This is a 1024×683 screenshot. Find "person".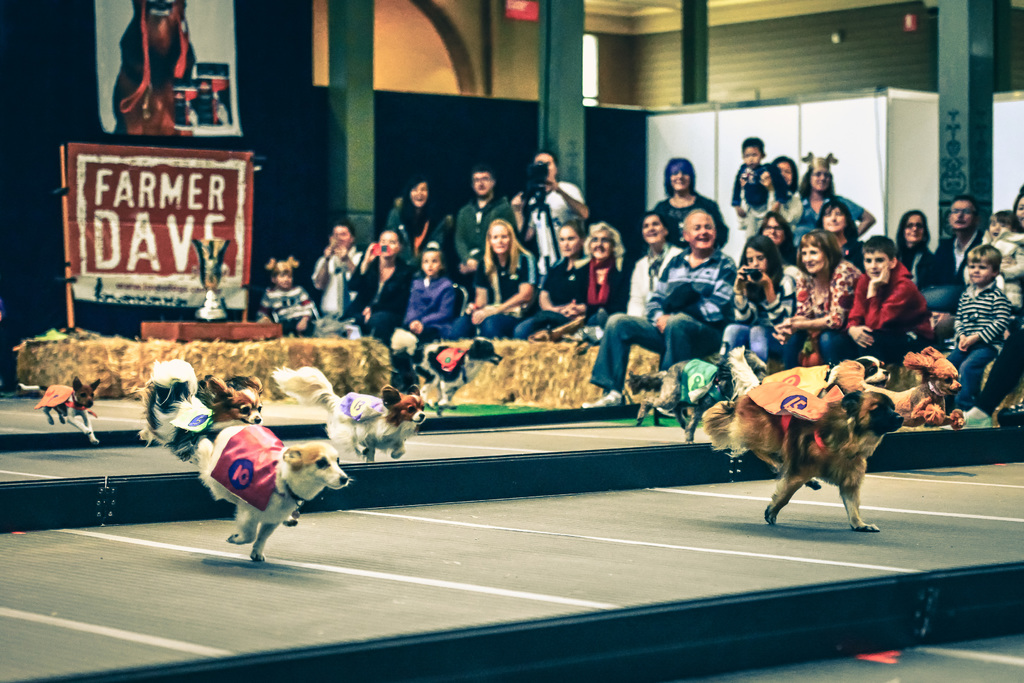
Bounding box: x1=770 y1=230 x2=854 y2=367.
